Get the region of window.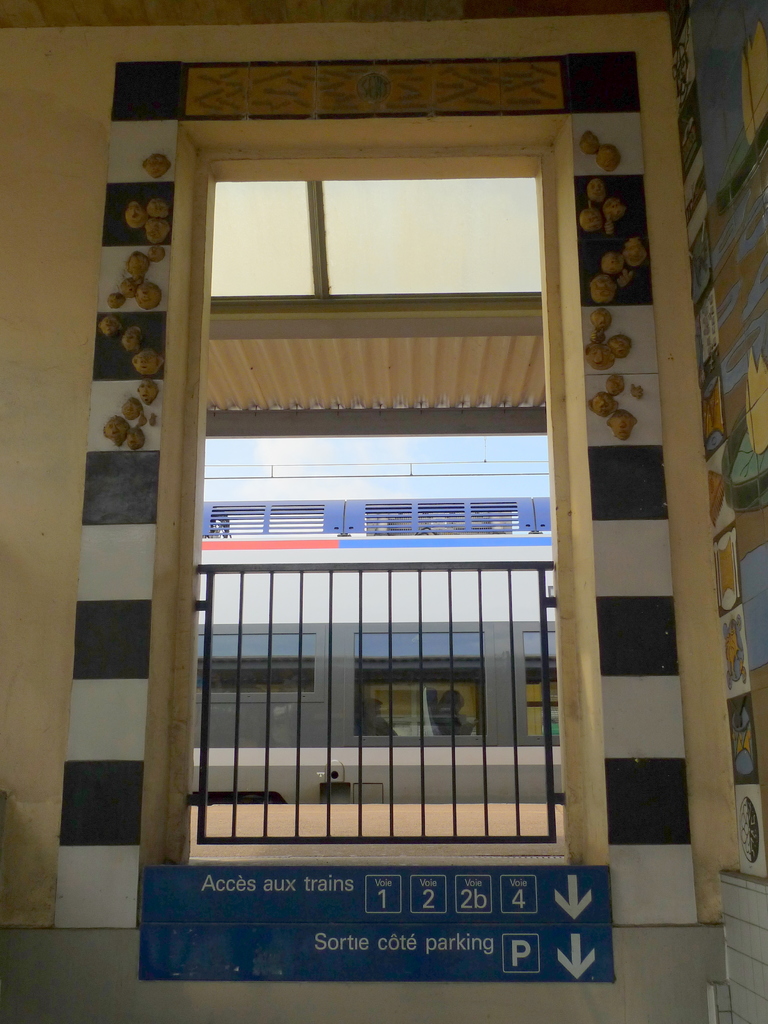
l=103, t=184, r=175, b=249.
